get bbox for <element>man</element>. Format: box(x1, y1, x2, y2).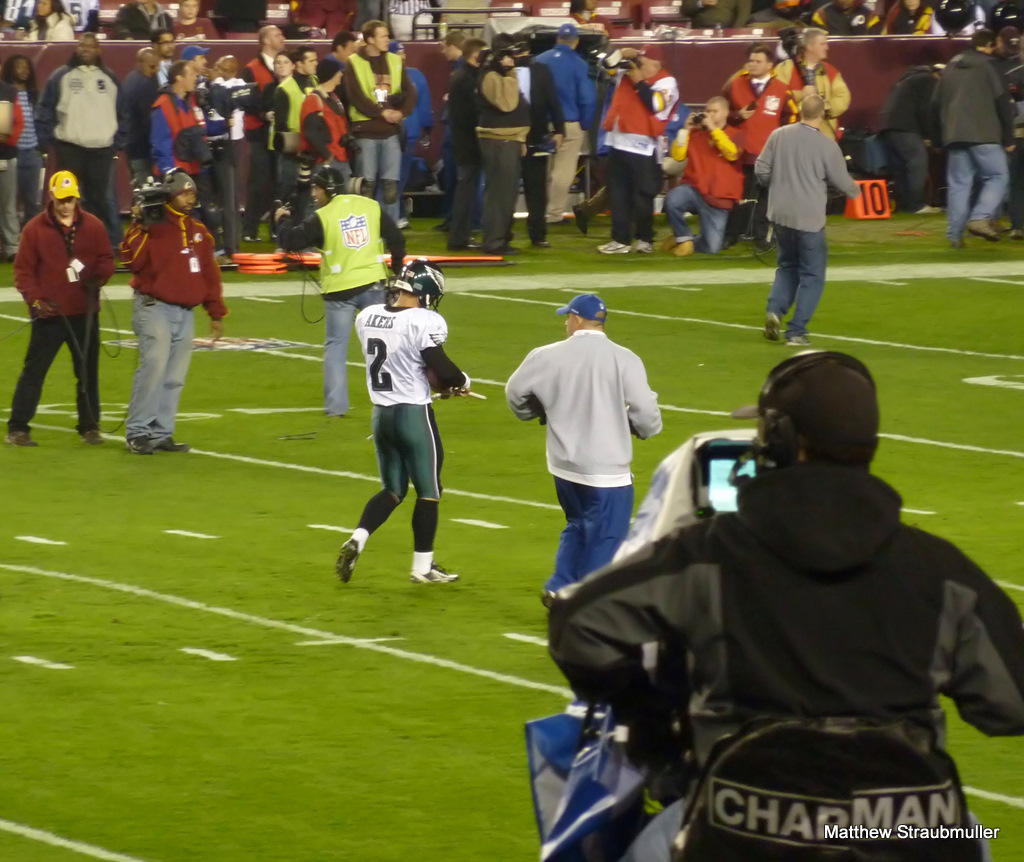
box(665, 103, 750, 253).
